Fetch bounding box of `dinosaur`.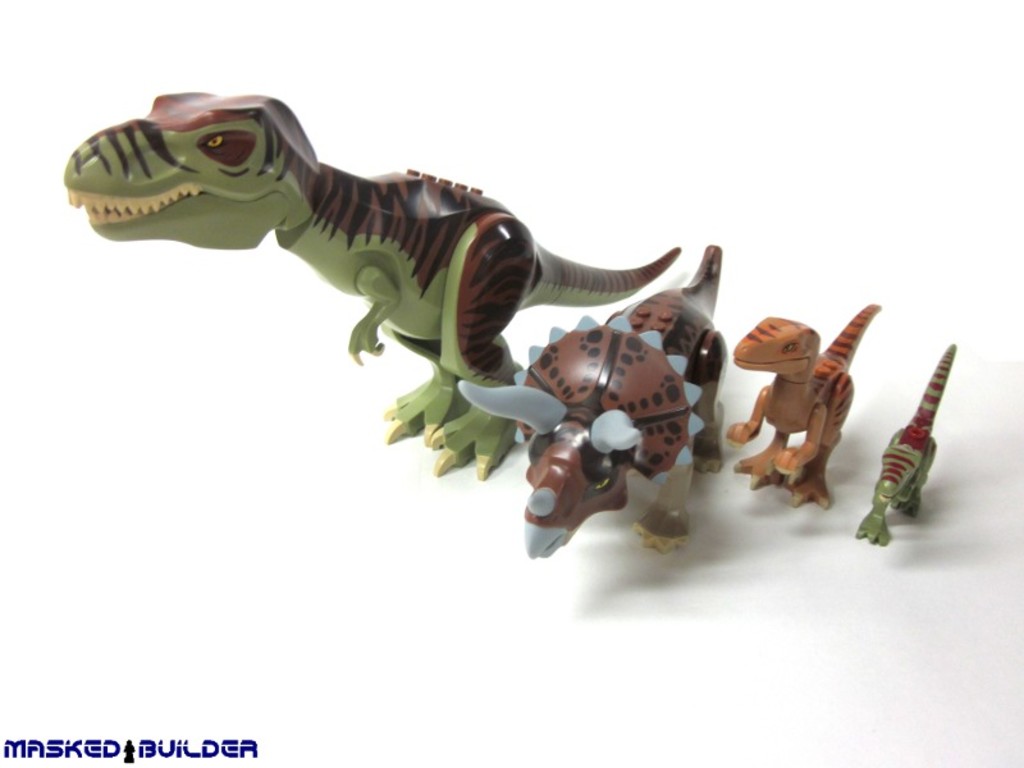
Bbox: locate(457, 239, 724, 568).
